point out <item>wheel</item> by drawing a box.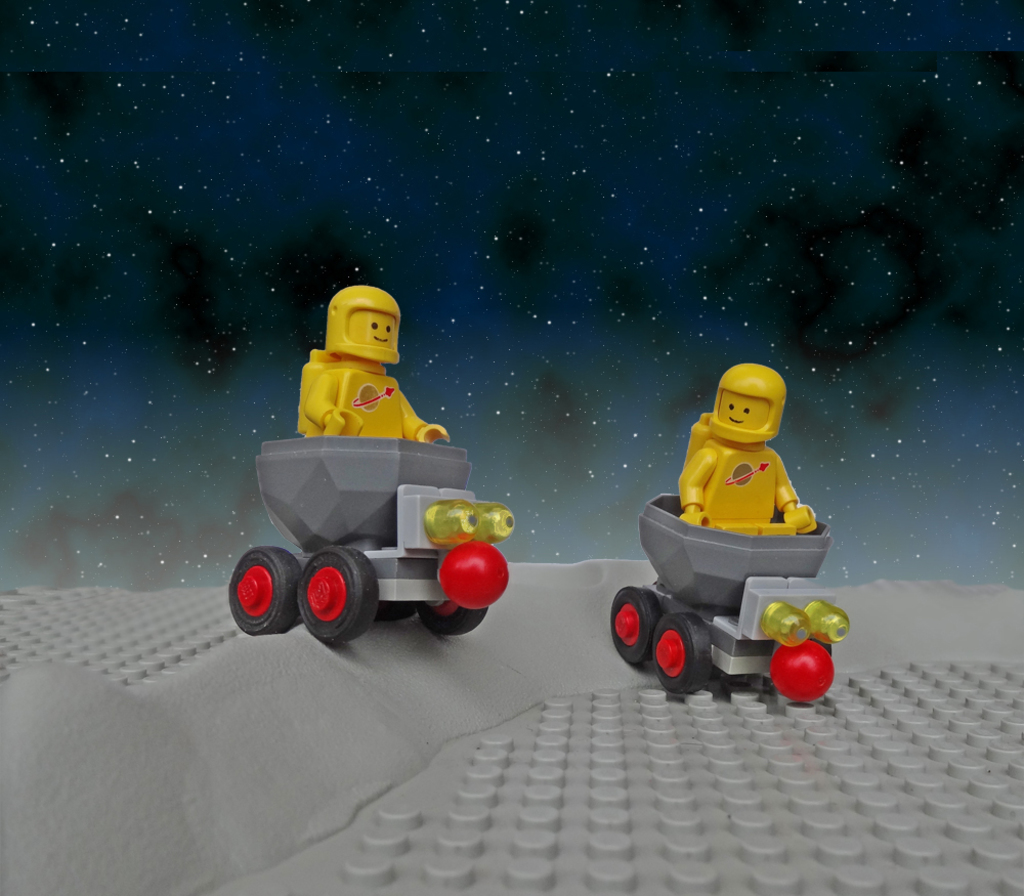
crop(652, 611, 715, 695).
